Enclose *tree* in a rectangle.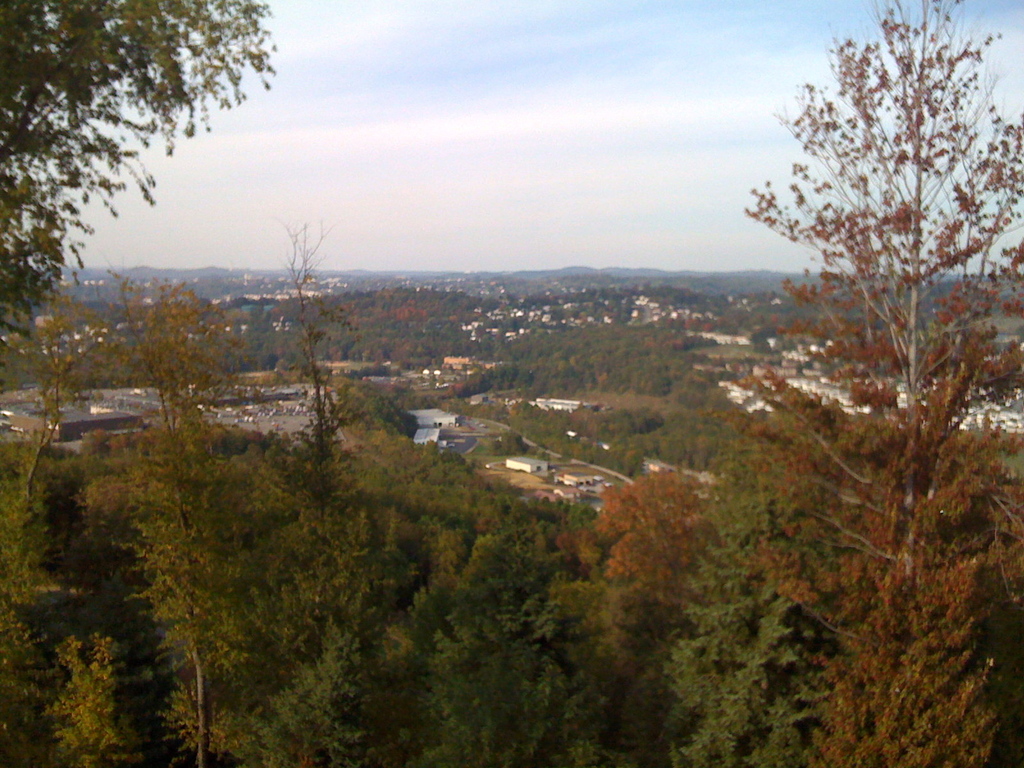
region(83, 303, 260, 767).
